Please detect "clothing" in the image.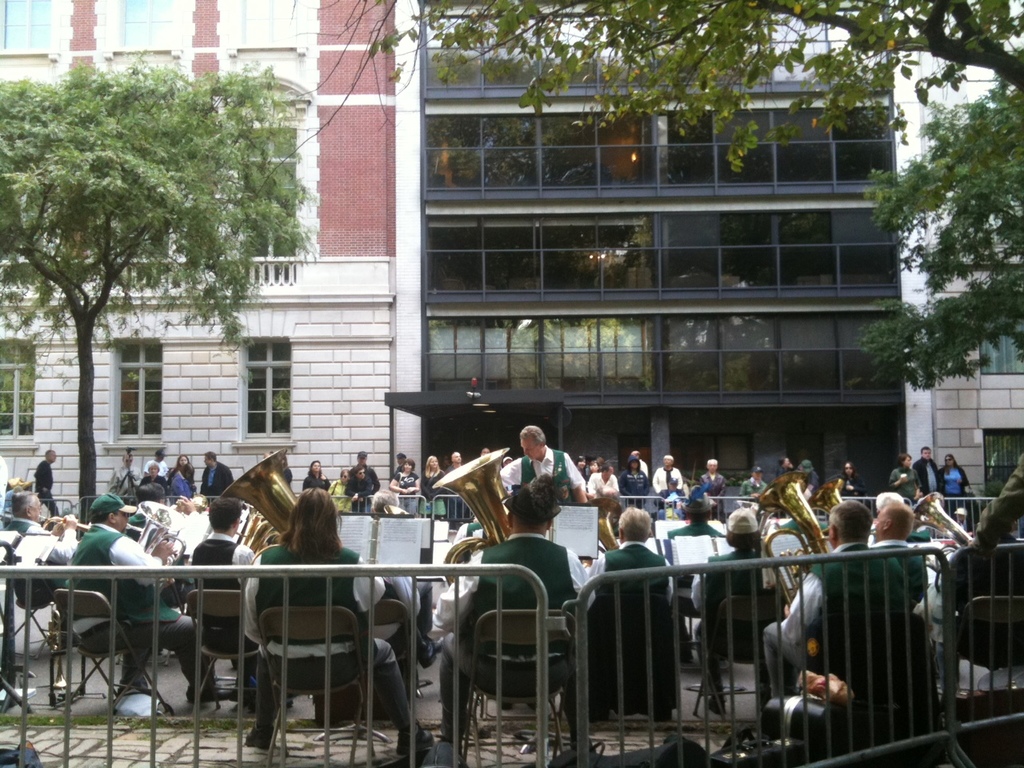
region(690, 540, 789, 710).
